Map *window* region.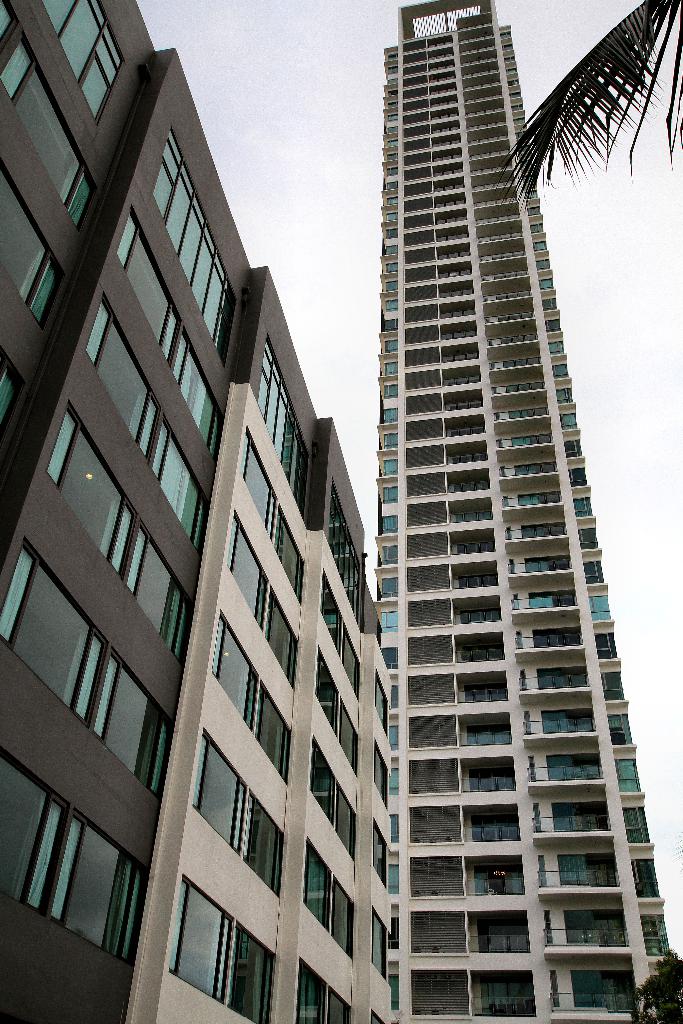
Mapped to [197, 726, 290, 903].
